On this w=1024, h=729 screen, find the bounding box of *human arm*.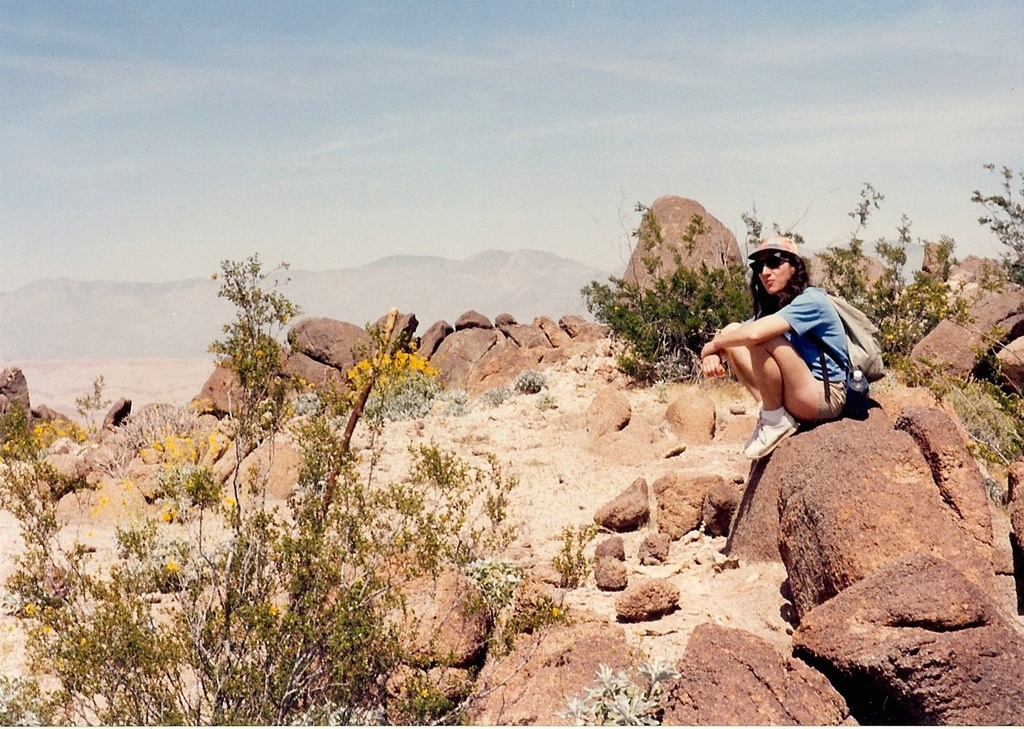
Bounding box: <bbox>676, 296, 830, 362</bbox>.
